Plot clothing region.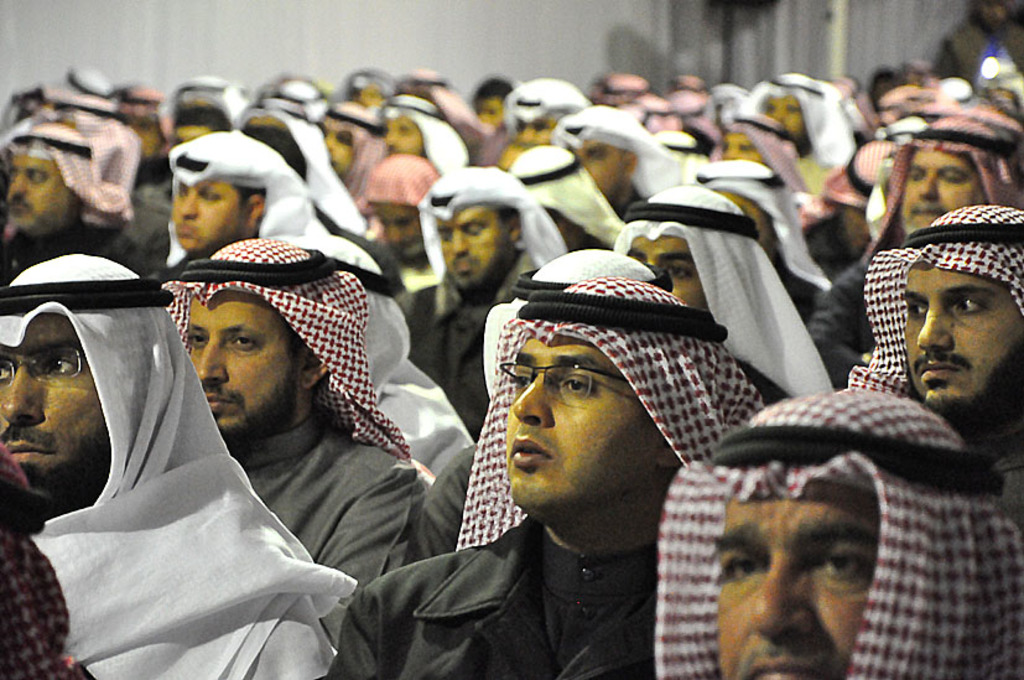
Plotted at <bbox>0, 447, 92, 679</bbox>.
